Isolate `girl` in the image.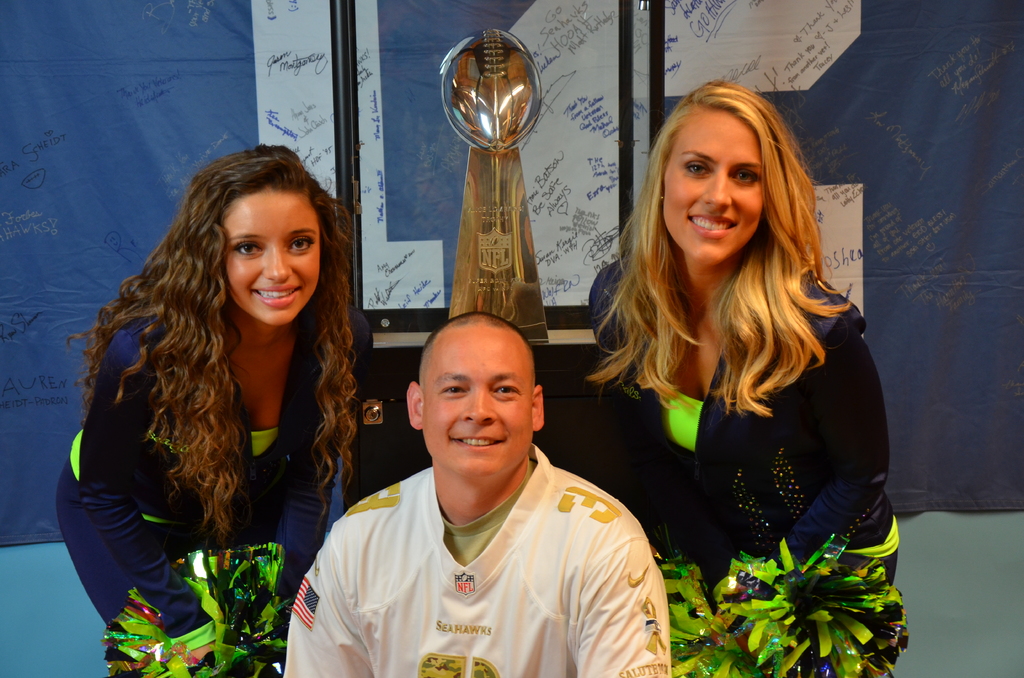
Isolated region: 593 90 899 675.
